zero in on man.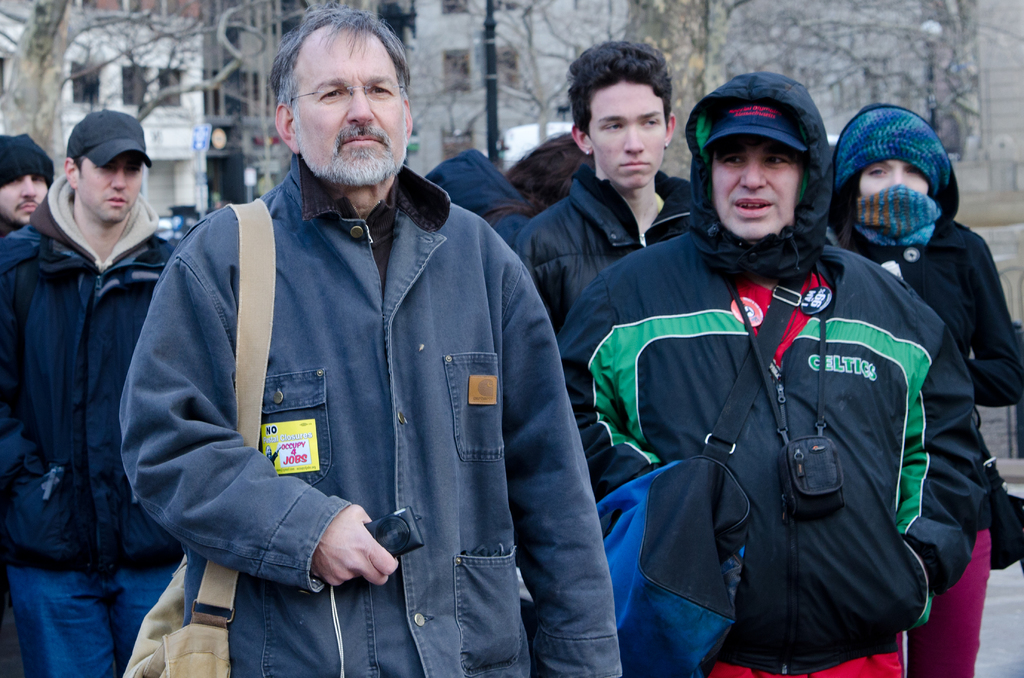
Zeroed in: left=2, top=135, right=58, bottom=245.
